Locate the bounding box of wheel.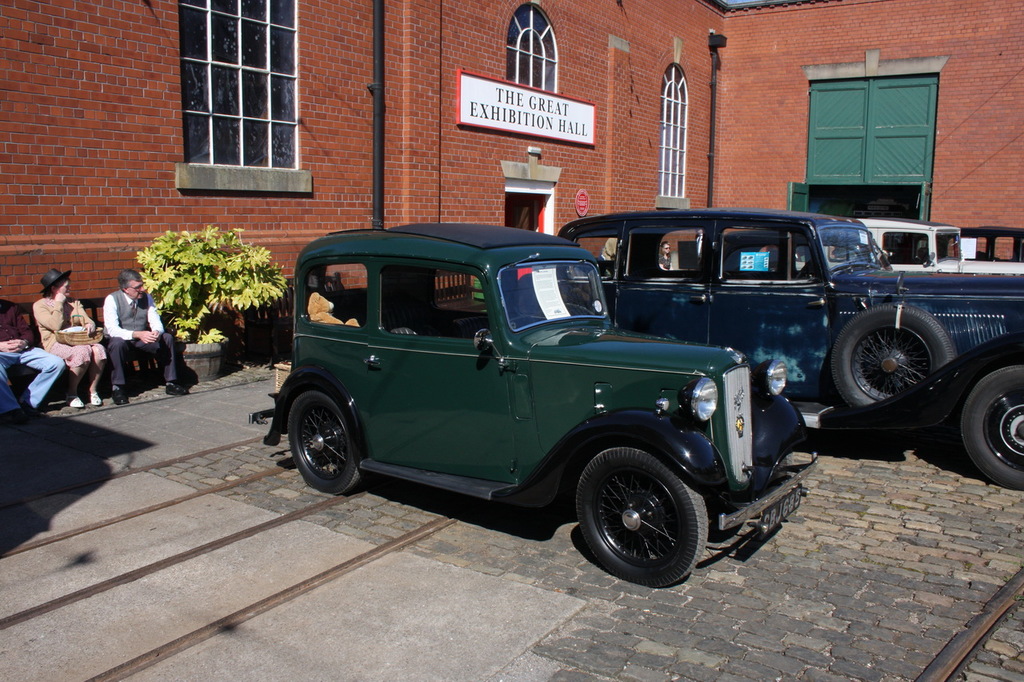
Bounding box: x1=827, y1=300, x2=963, y2=405.
